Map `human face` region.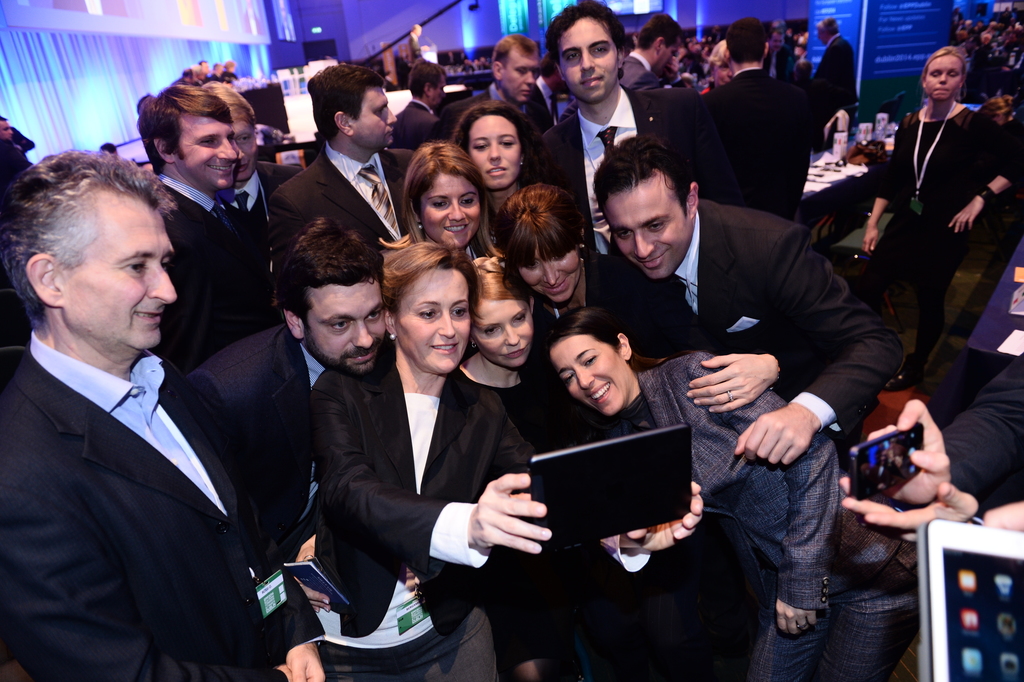
Mapped to [x1=177, y1=117, x2=234, y2=190].
